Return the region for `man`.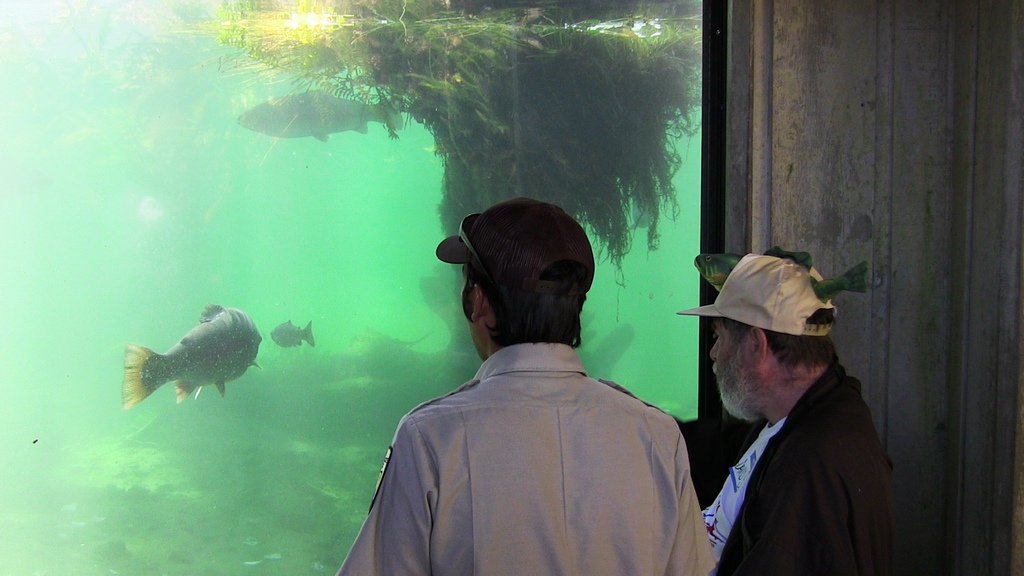
[left=339, top=204, right=717, bottom=571].
